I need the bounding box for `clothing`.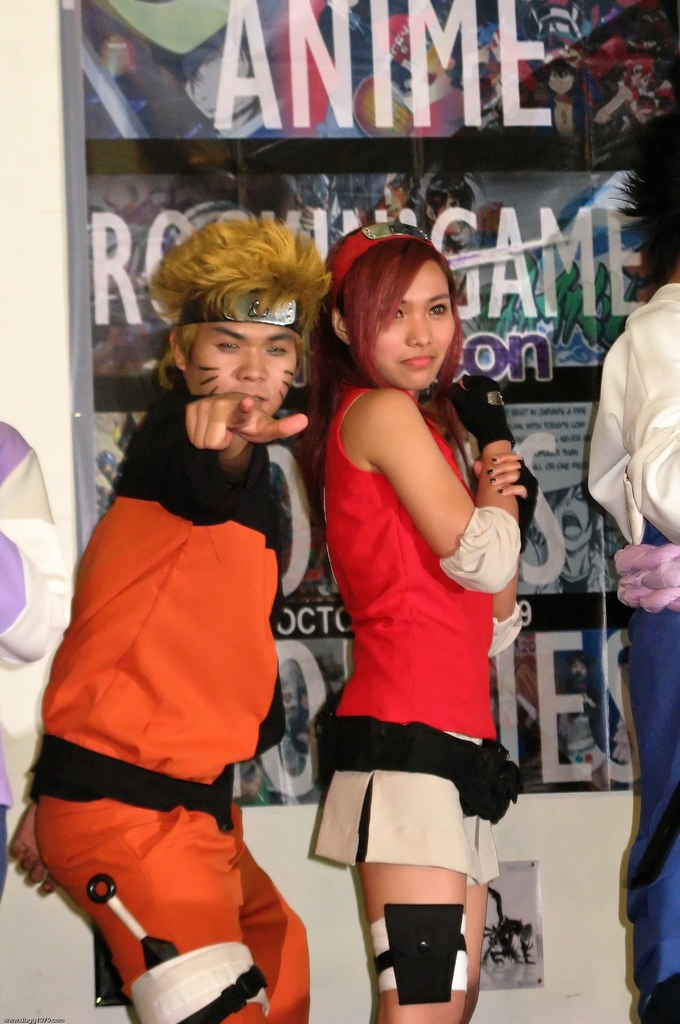
Here it is: box=[586, 263, 679, 1005].
